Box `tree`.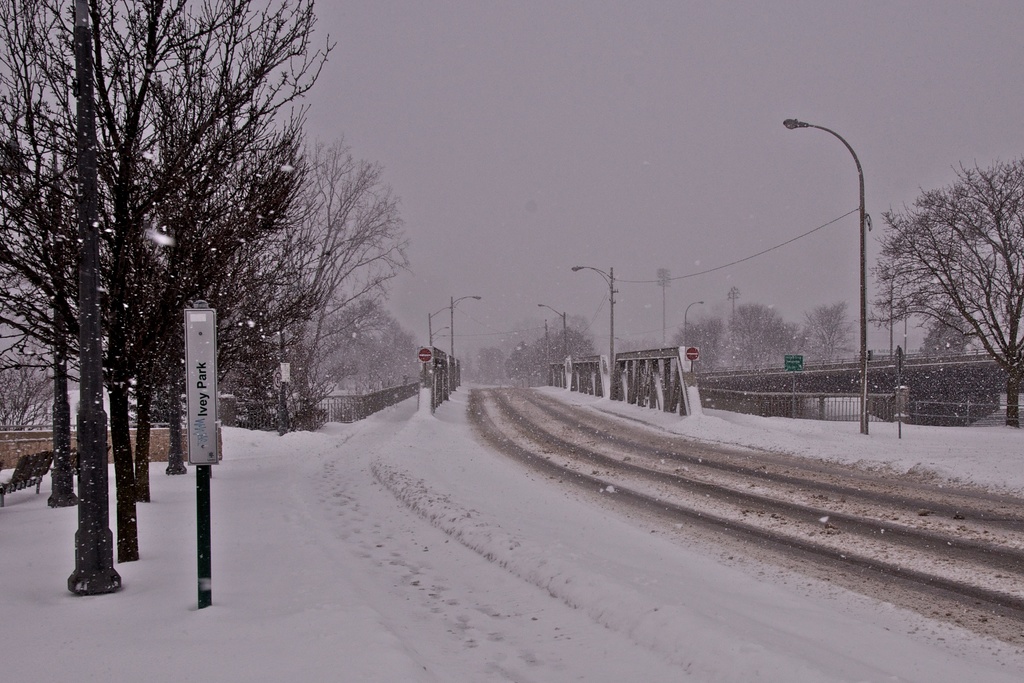
{"x1": 98, "y1": 90, "x2": 323, "y2": 506}.
